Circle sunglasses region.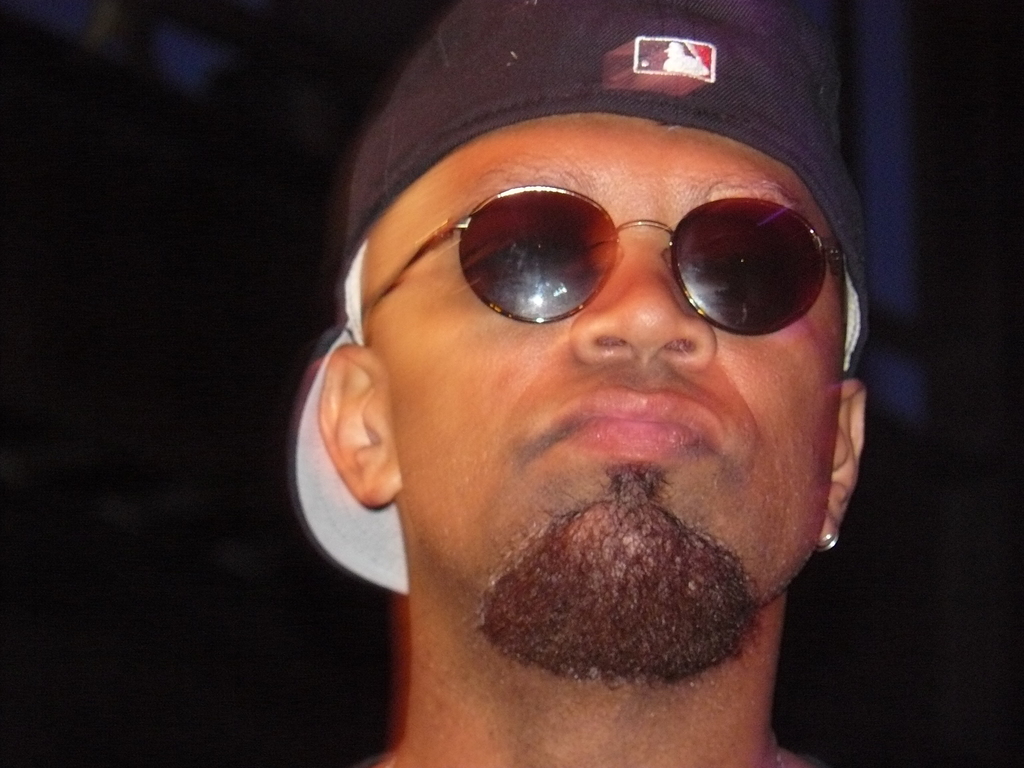
Region: crop(359, 179, 861, 371).
